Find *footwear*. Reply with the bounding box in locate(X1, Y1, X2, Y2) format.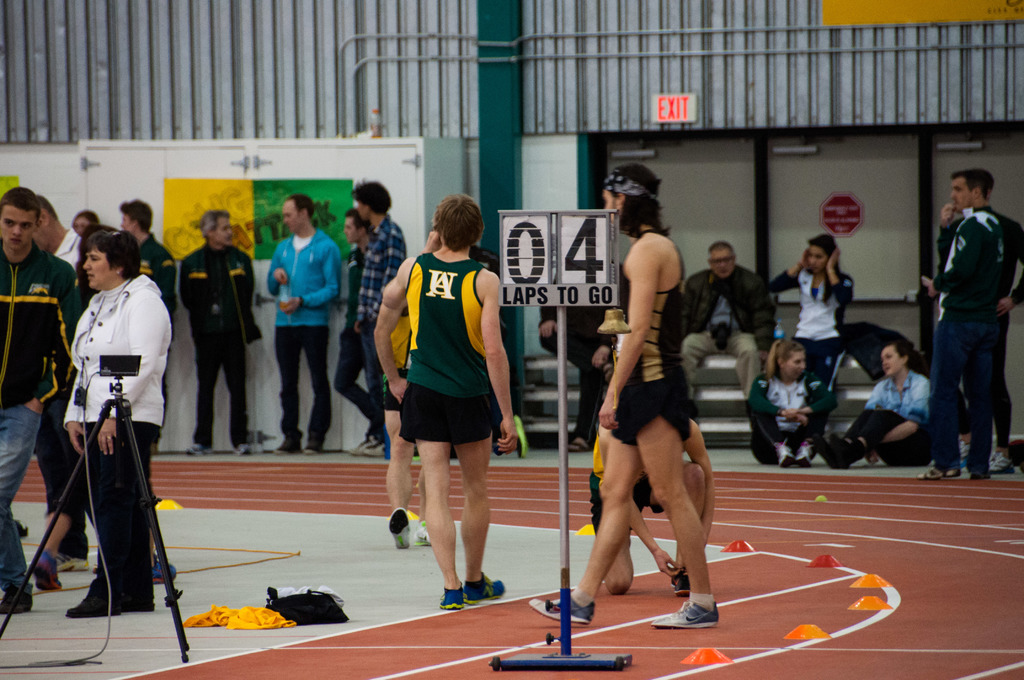
locate(527, 592, 597, 625).
